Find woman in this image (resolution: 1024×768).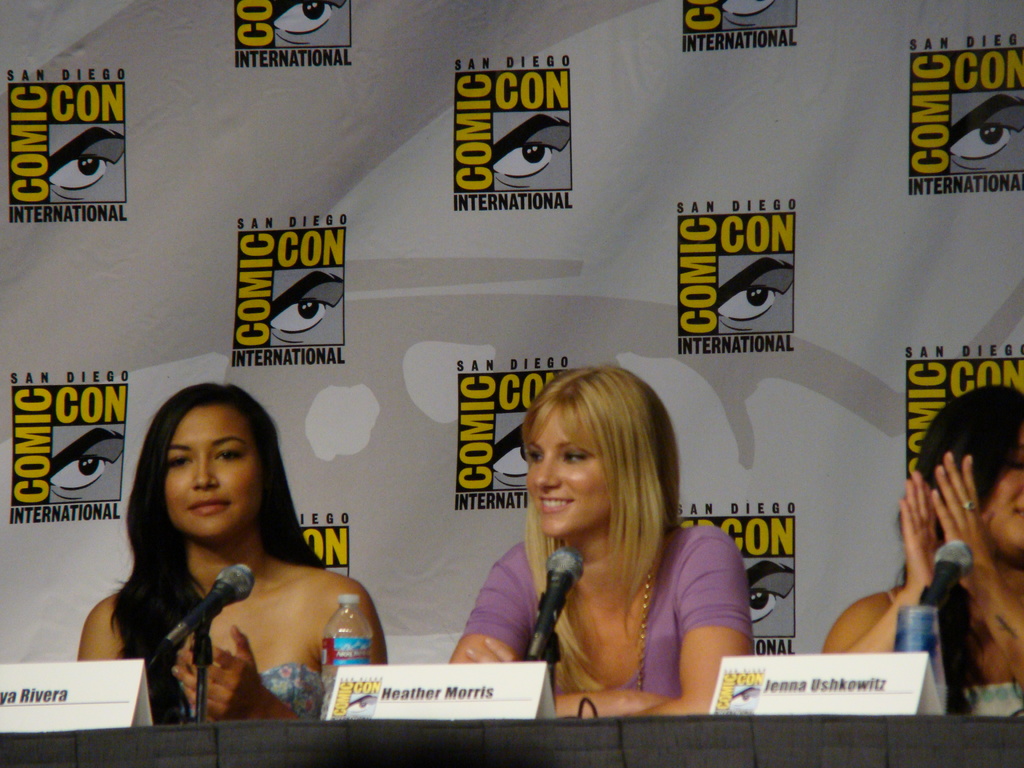
l=71, t=381, r=391, b=722.
